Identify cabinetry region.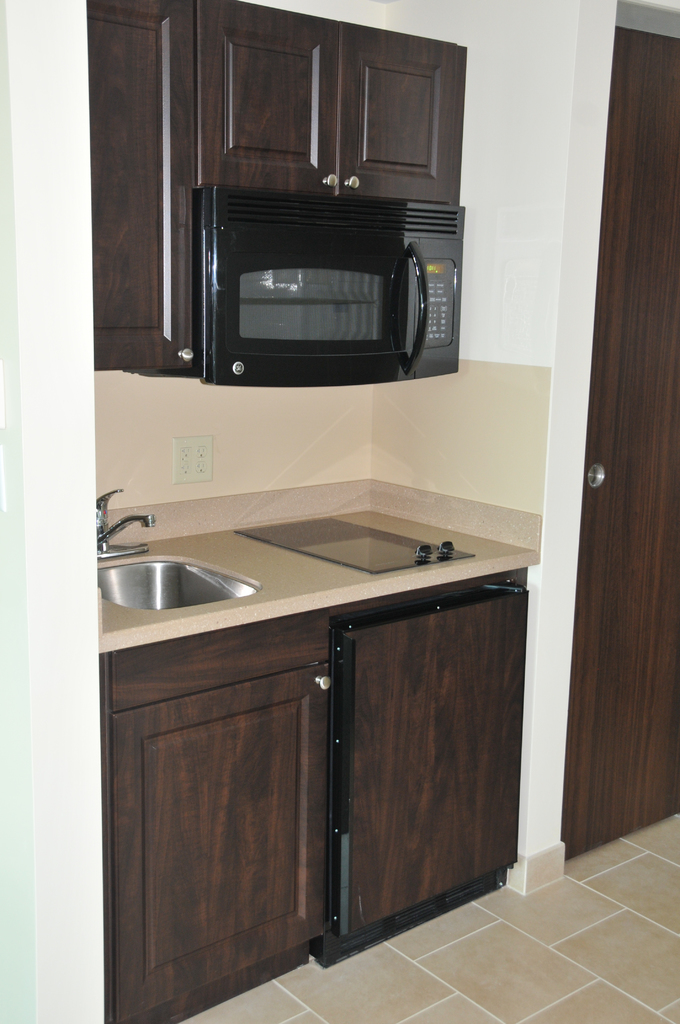
Region: bbox=(99, 510, 540, 1023).
